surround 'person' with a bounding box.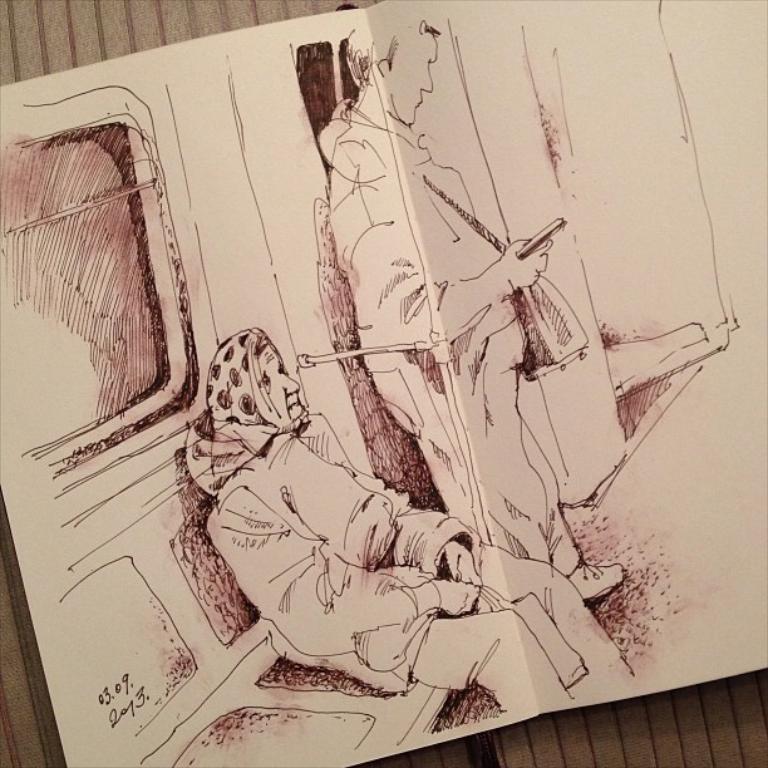
(x1=195, y1=330, x2=639, y2=715).
